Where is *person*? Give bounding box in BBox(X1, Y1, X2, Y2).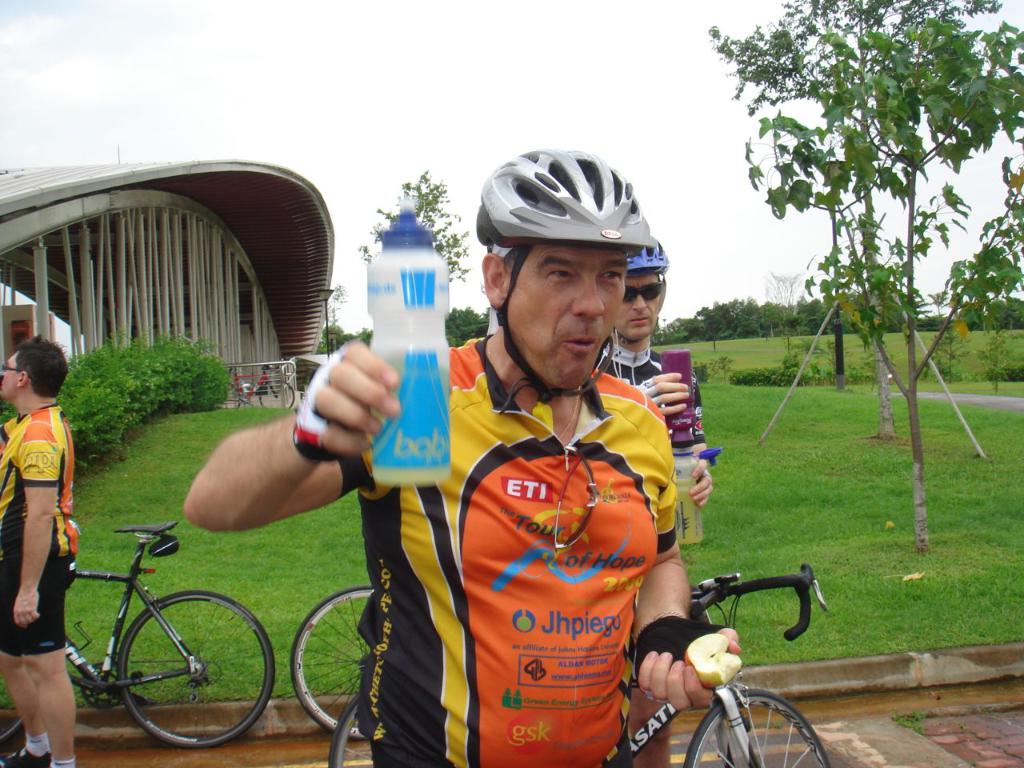
BBox(5, 327, 83, 726).
